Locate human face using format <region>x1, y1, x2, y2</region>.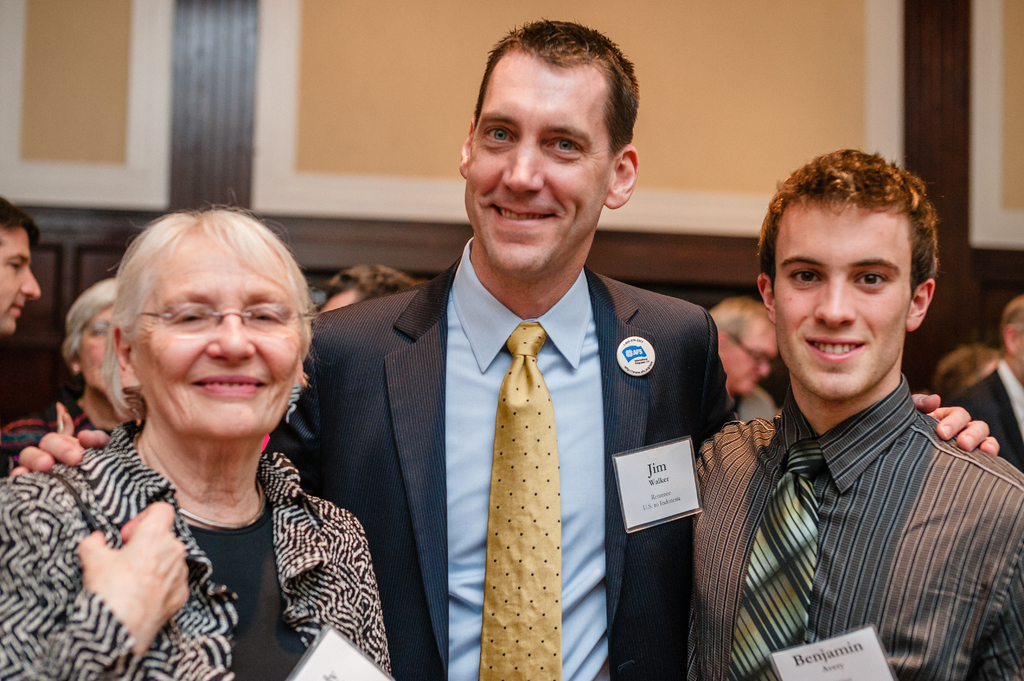
<region>468, 63, 612, 276</region>.
